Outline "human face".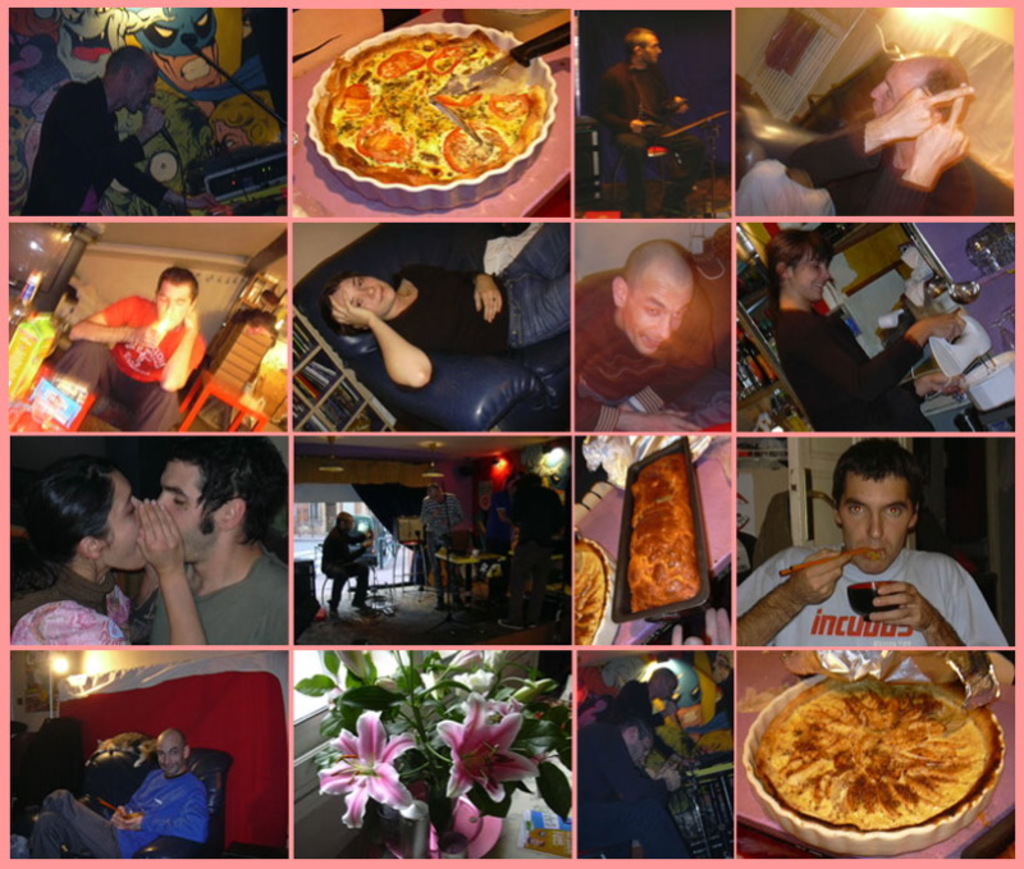
Outline: 100 482 141 562.
